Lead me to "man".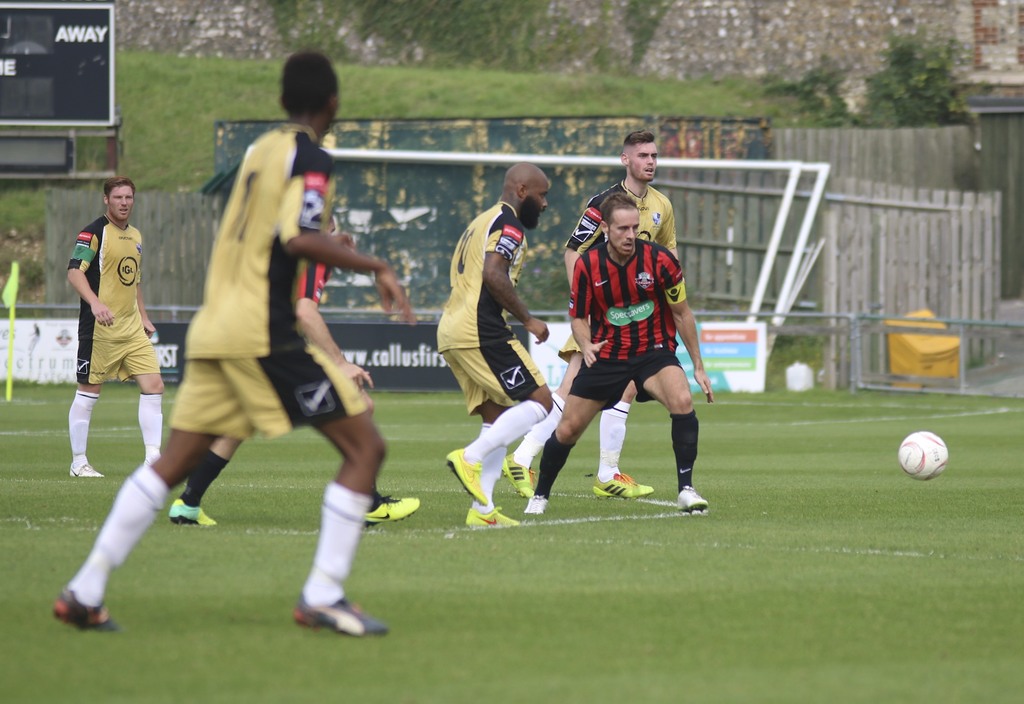
Lead to <box>502,132,677,502</box>.
